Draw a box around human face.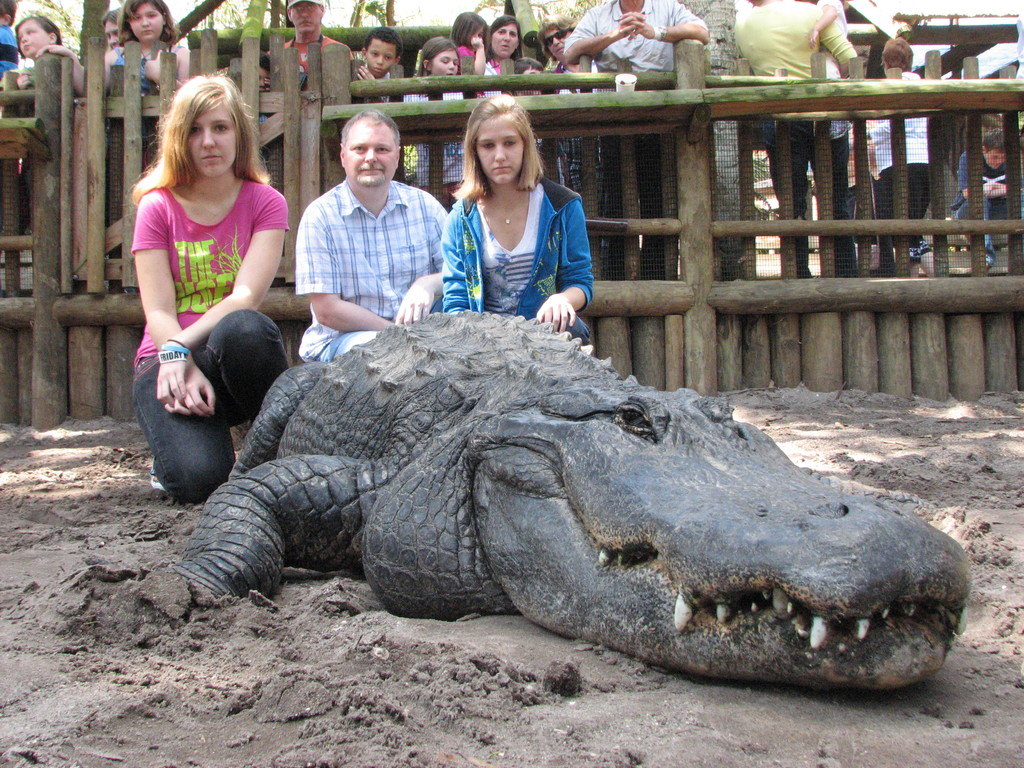
crop(127, 3, 166, 36).
